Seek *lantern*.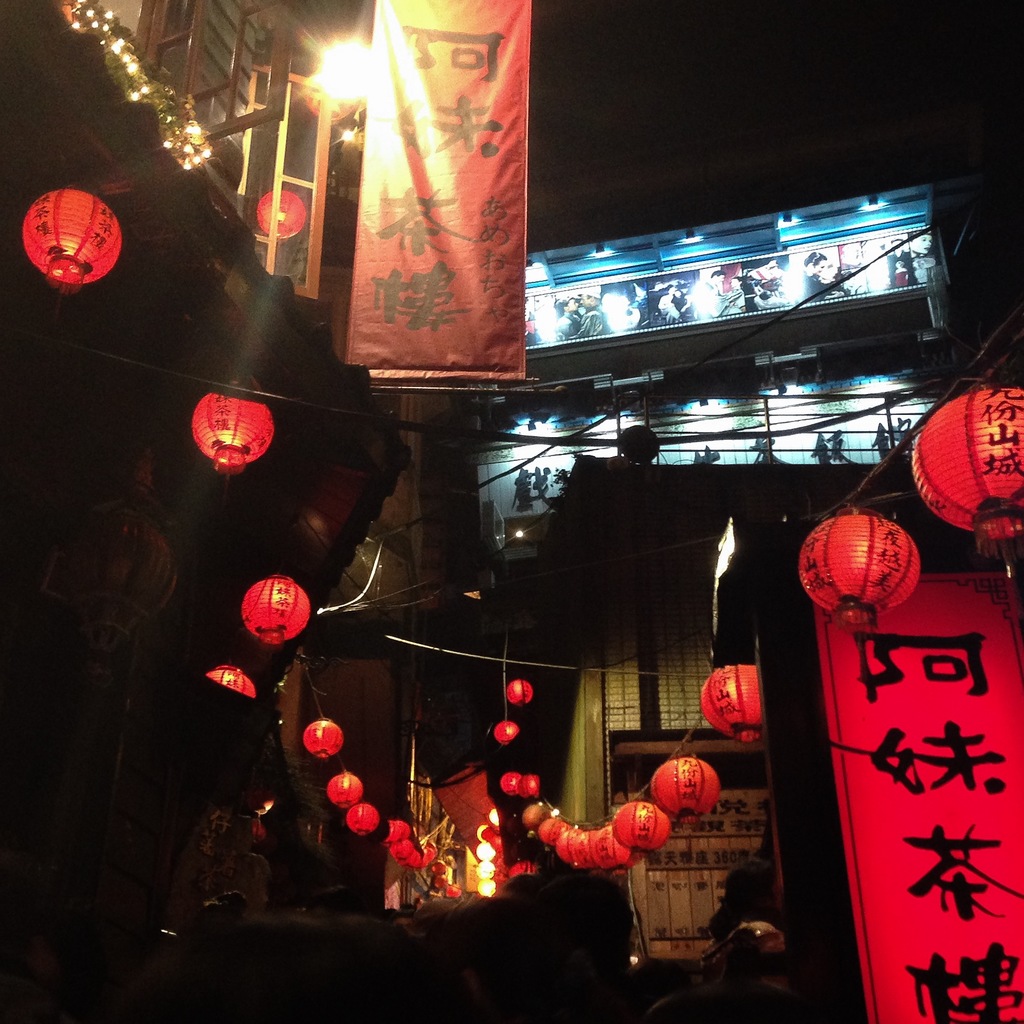
912 382 1023 655.
